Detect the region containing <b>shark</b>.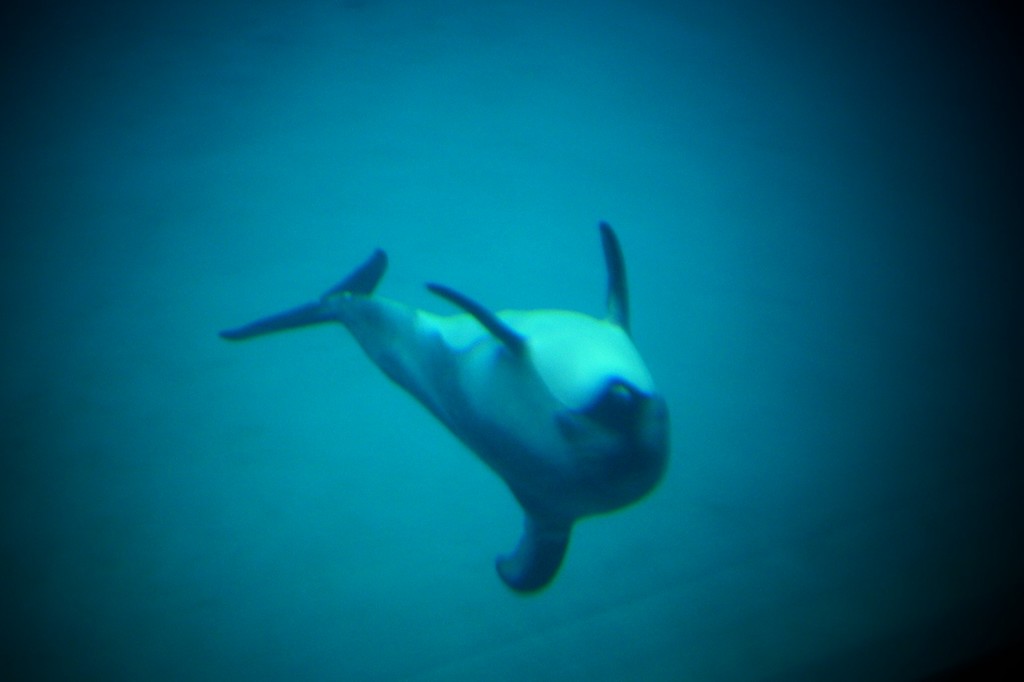
bbox=[220, 215, 671, 592].
